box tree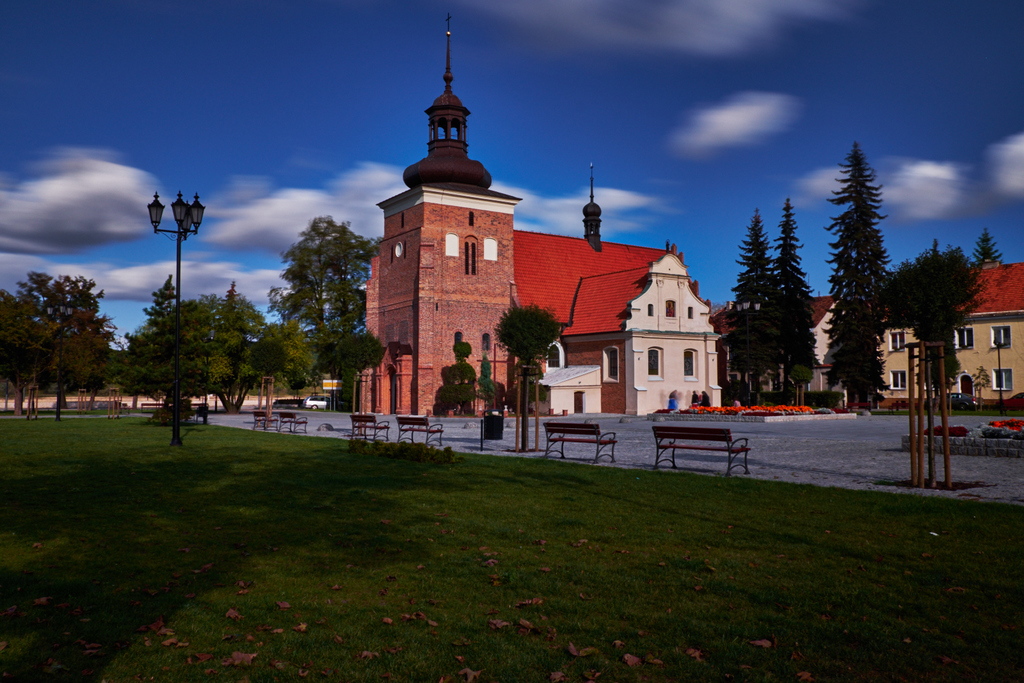
[x1=974, y1=229, x2=1000, y2=268]
